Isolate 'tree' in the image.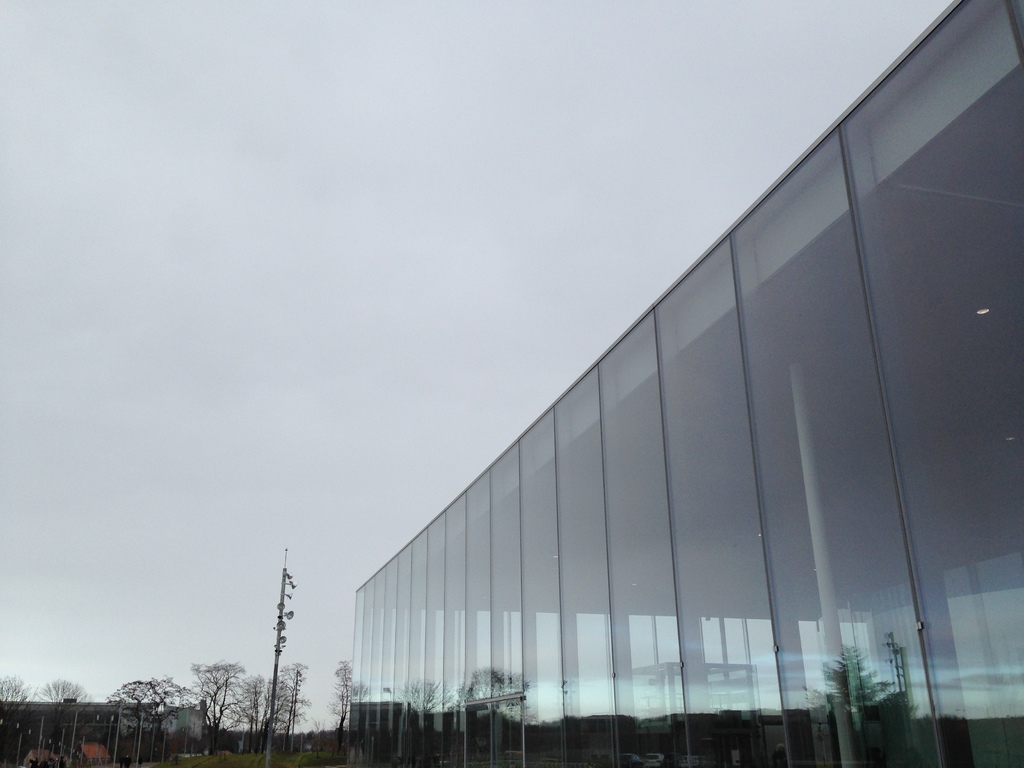
Isolated region: bbox(330, 655, 353, 758).
